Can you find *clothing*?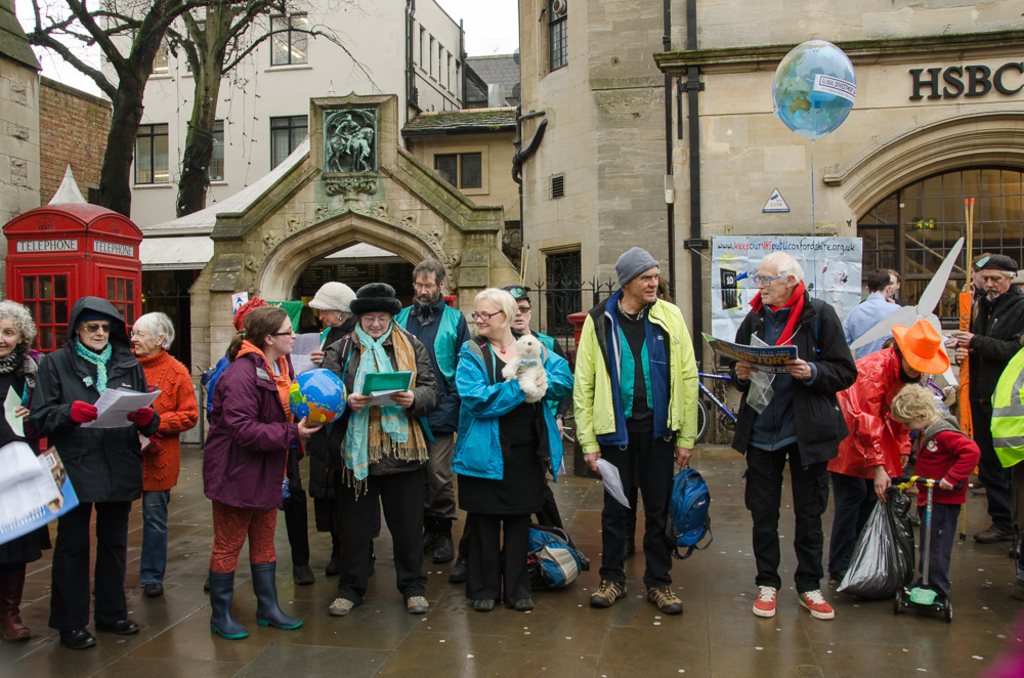
Yes, bounding box: BBox(142, 486, 180, 587).
